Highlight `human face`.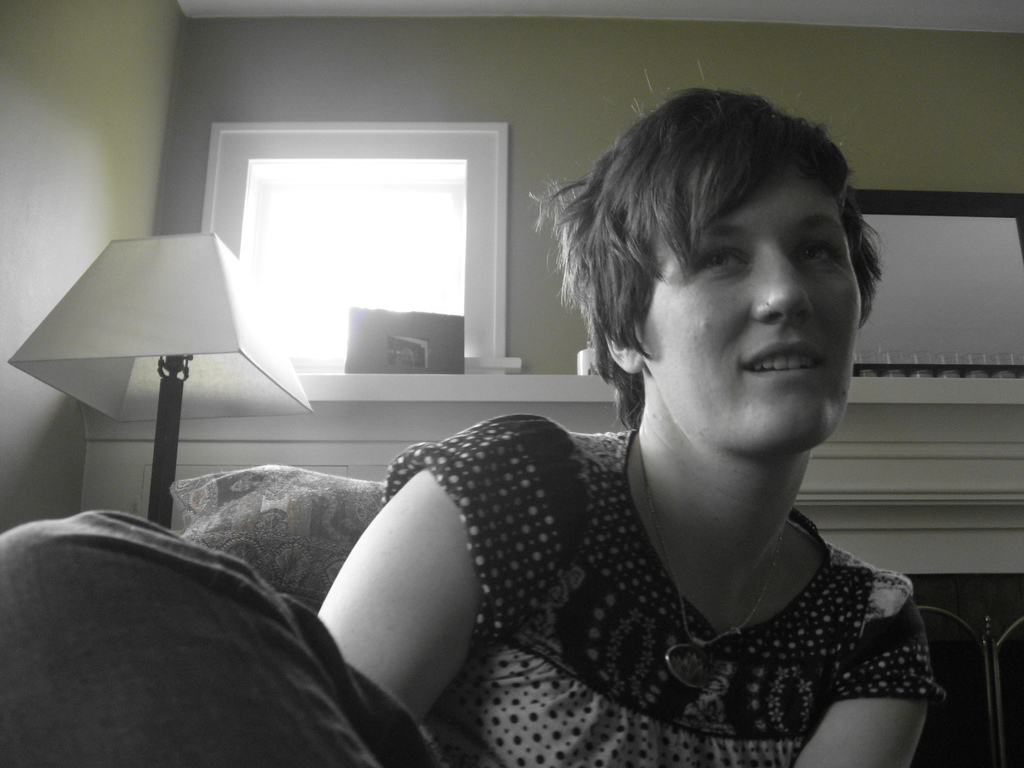
Highlighted region: x1=630 y1=162 x2=870 y2=452.
